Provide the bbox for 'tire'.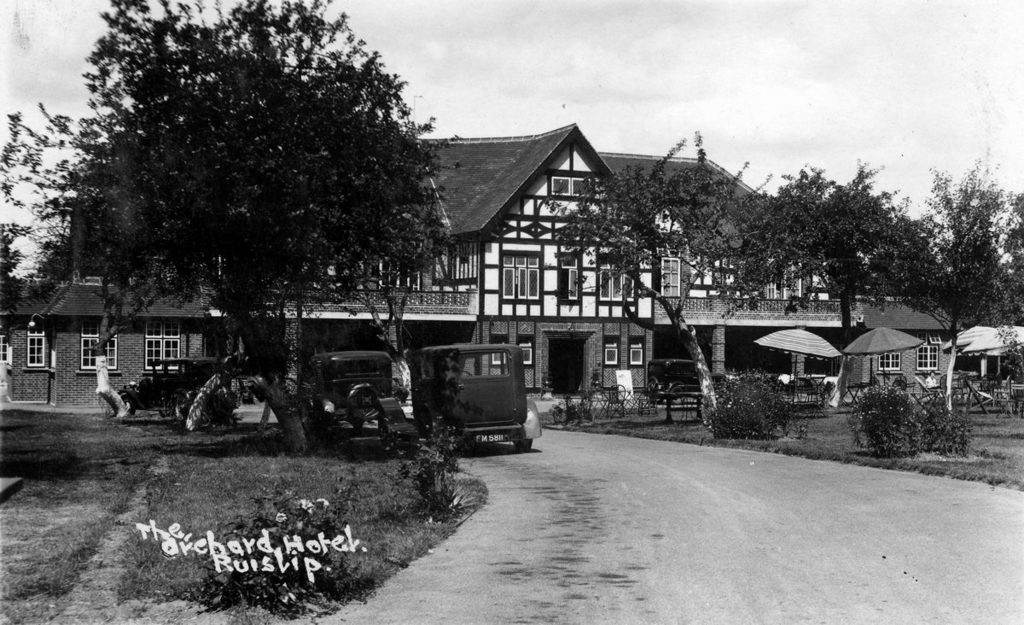
<bbox>511, 440, 529, 453</bbox>.
